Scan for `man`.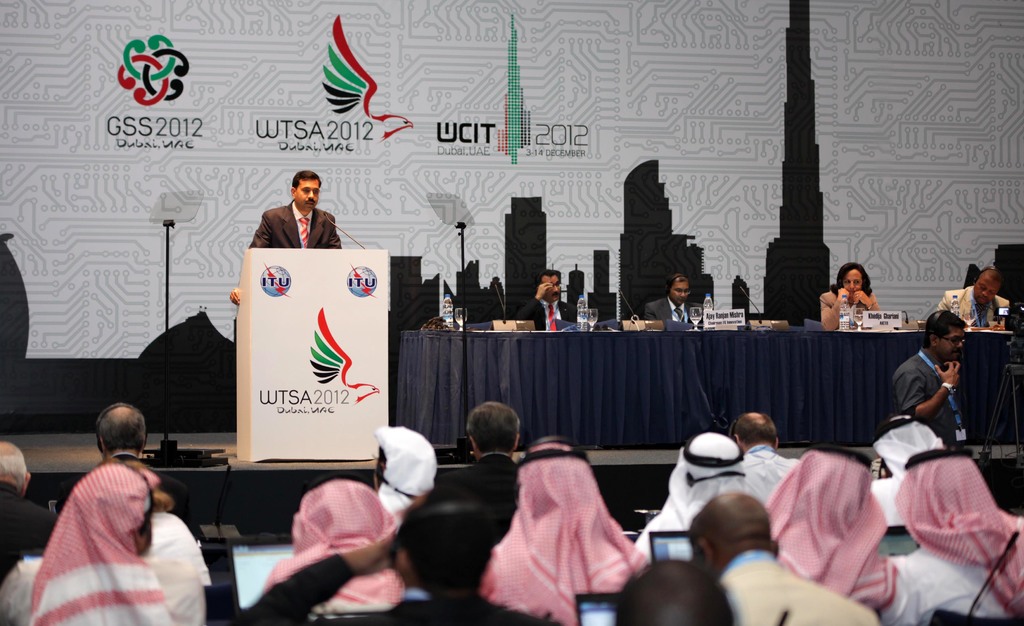
Scan result: left=485, top=433, right=650, bottom=625.
